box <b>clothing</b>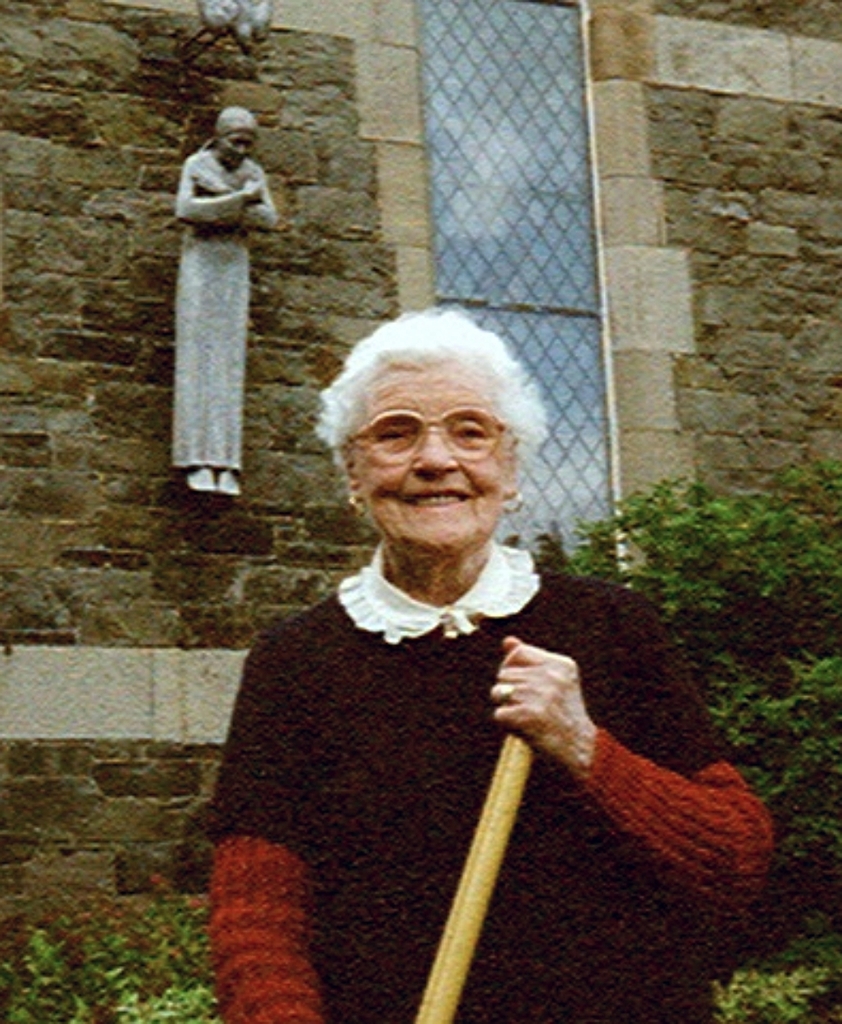
[left=205, top=482, right=725, bottom=1023]
